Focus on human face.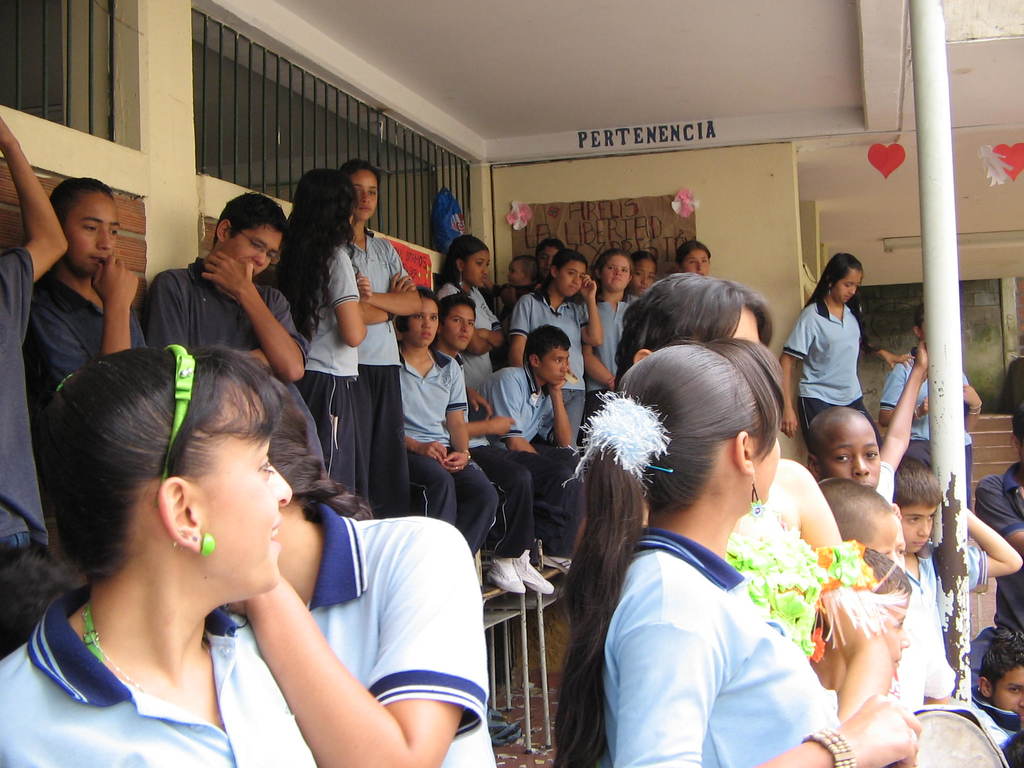
Focused at pyautogui.locateOnScreen(538, 244, 557, 284).
